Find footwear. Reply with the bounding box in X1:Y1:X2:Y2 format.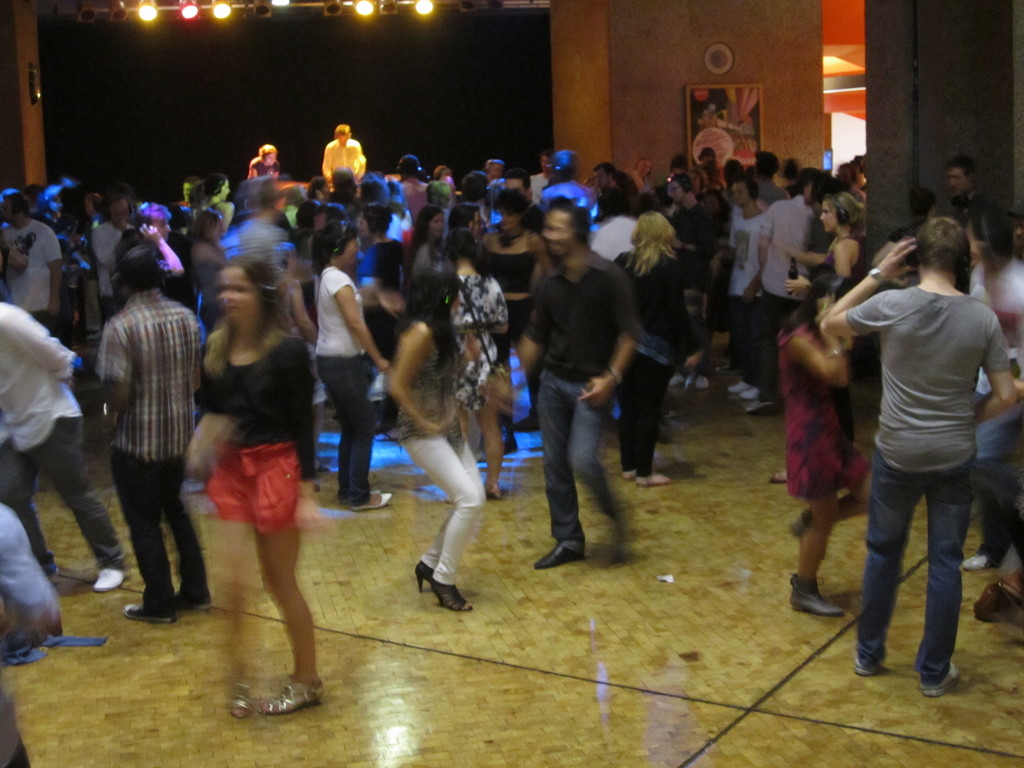
98:565:129:591.
